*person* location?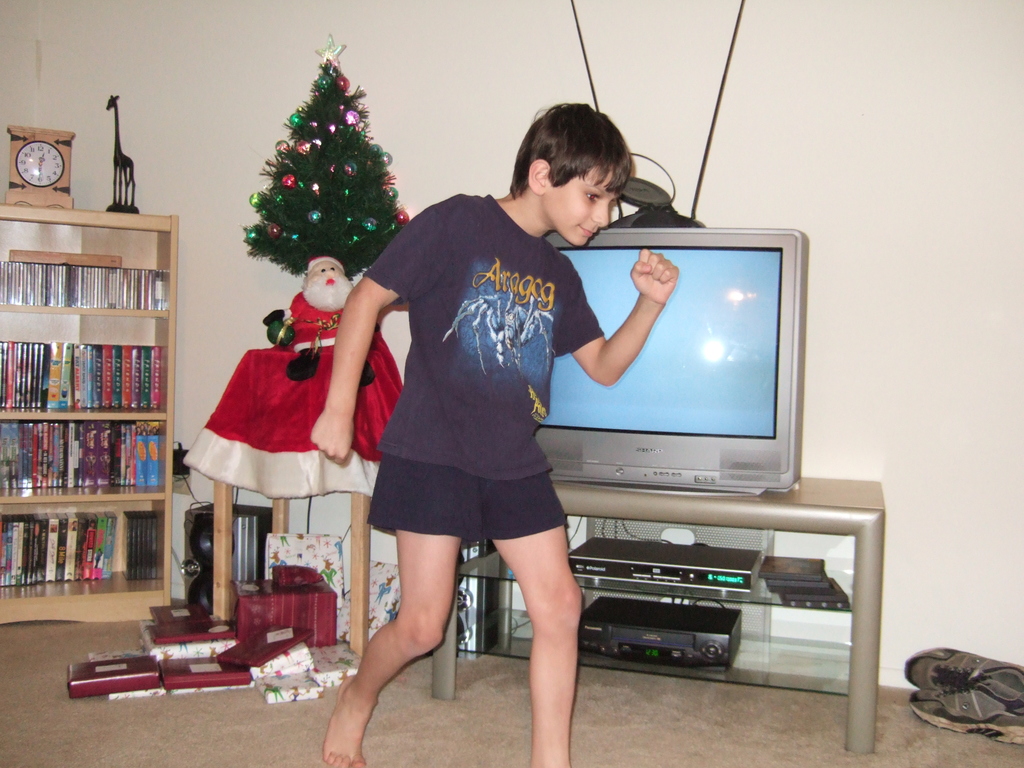
{"left": 308, "top": 104, "right": 676, "bottom": 767}
